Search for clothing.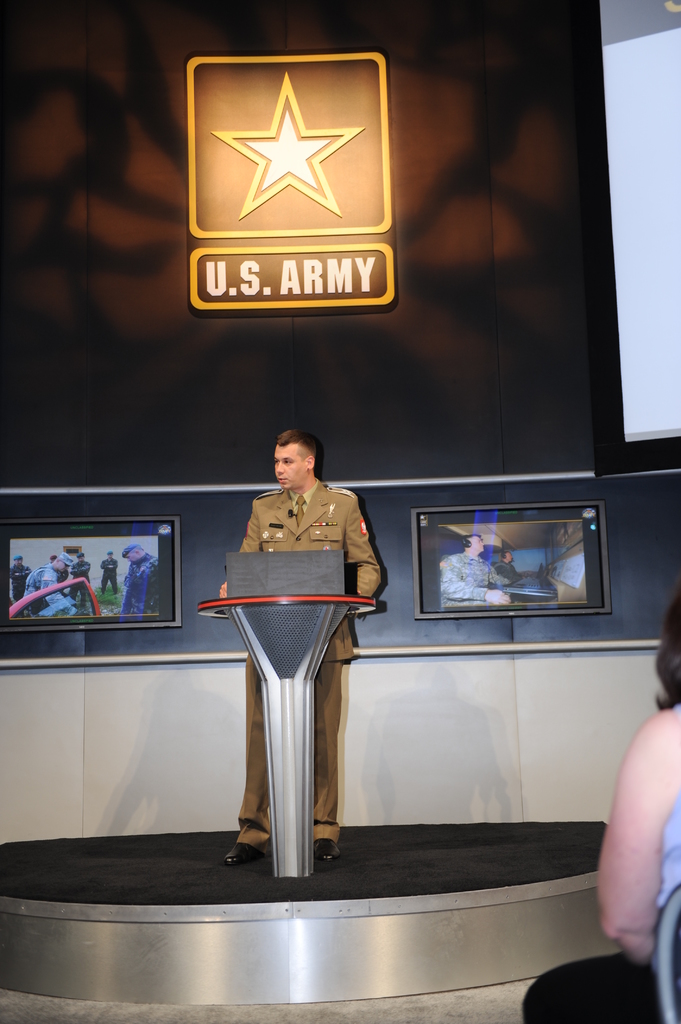
Found at locate(234, 463, 381, 831).
